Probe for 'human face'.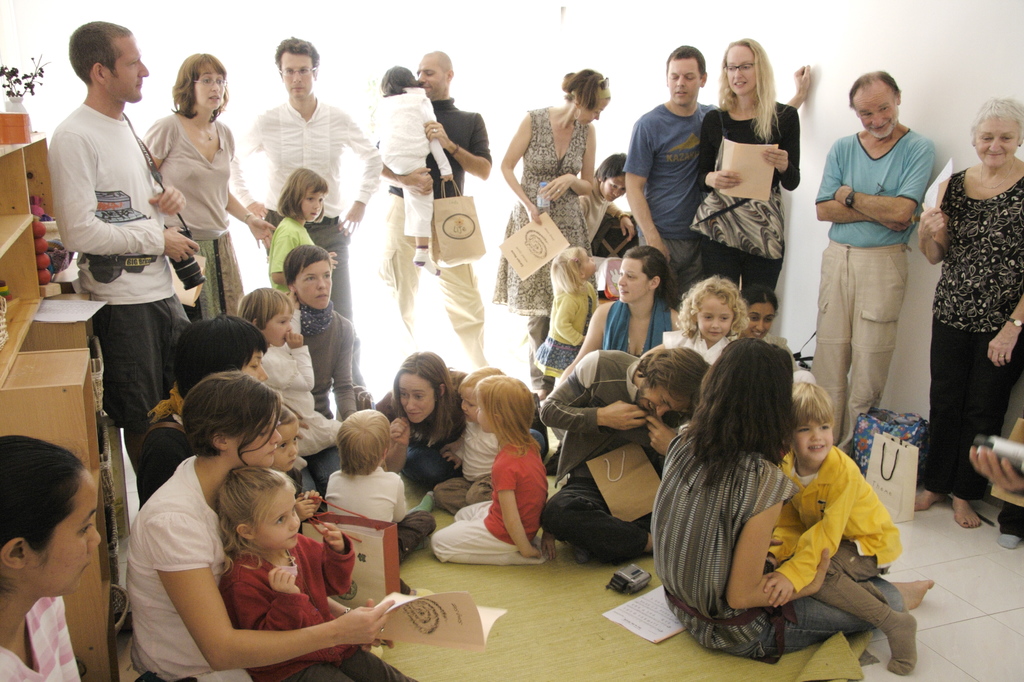
Probe result: bbox=[463, 388, 481, 419].
